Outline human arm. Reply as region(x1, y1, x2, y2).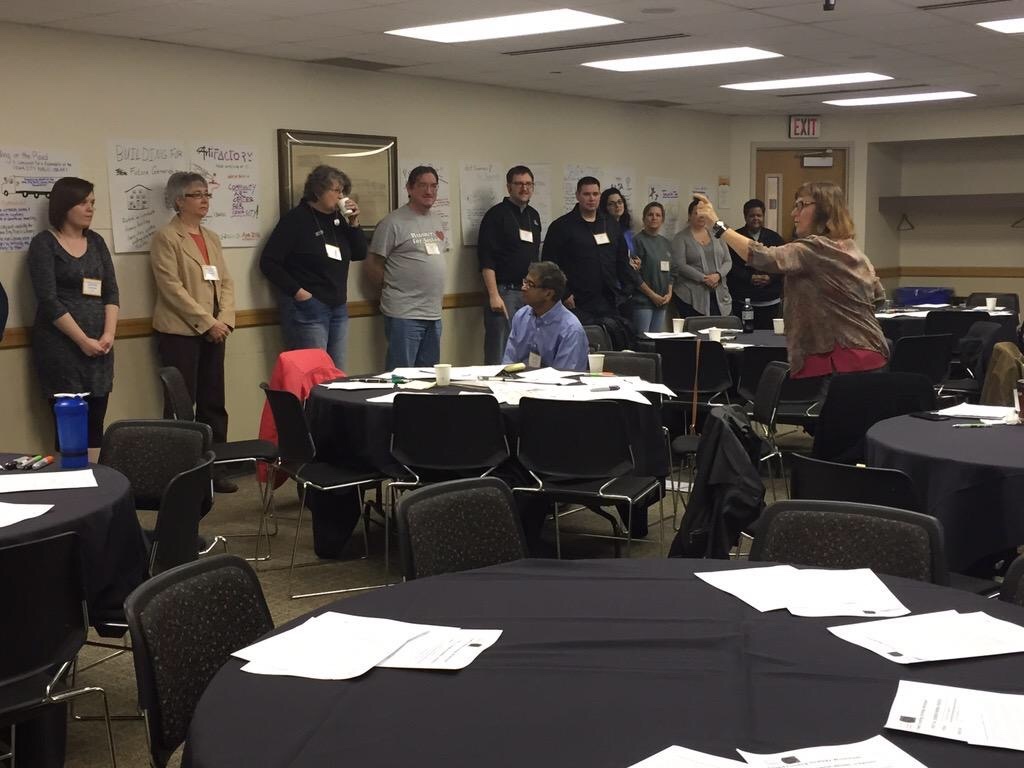
region(343, 202, 376, 263).
